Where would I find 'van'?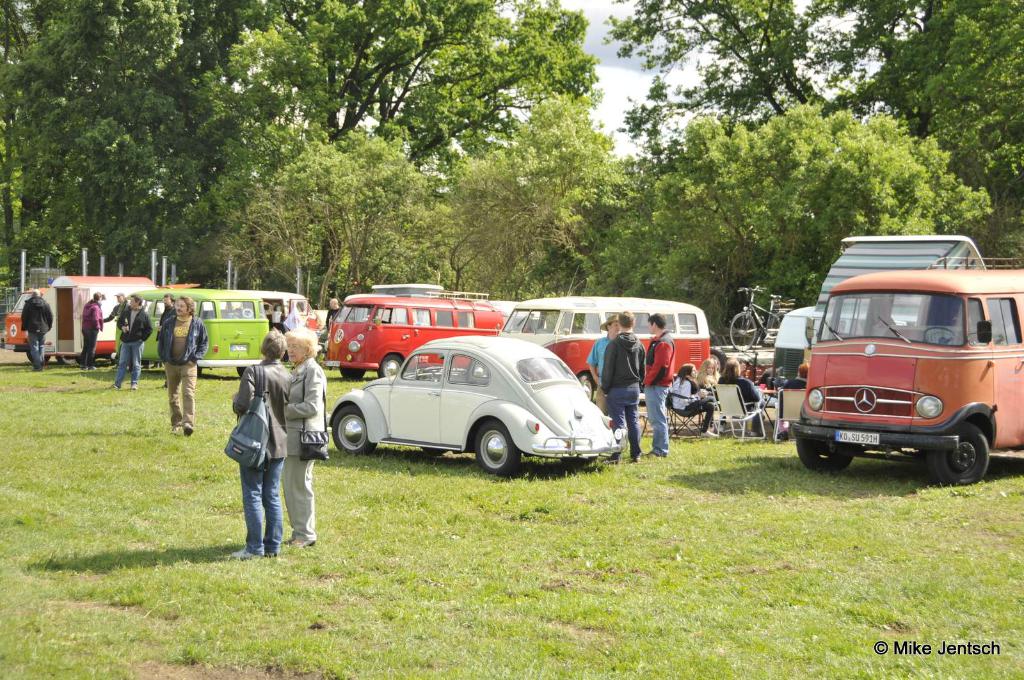
At <region>785, 253, 1023, 483</region>.
